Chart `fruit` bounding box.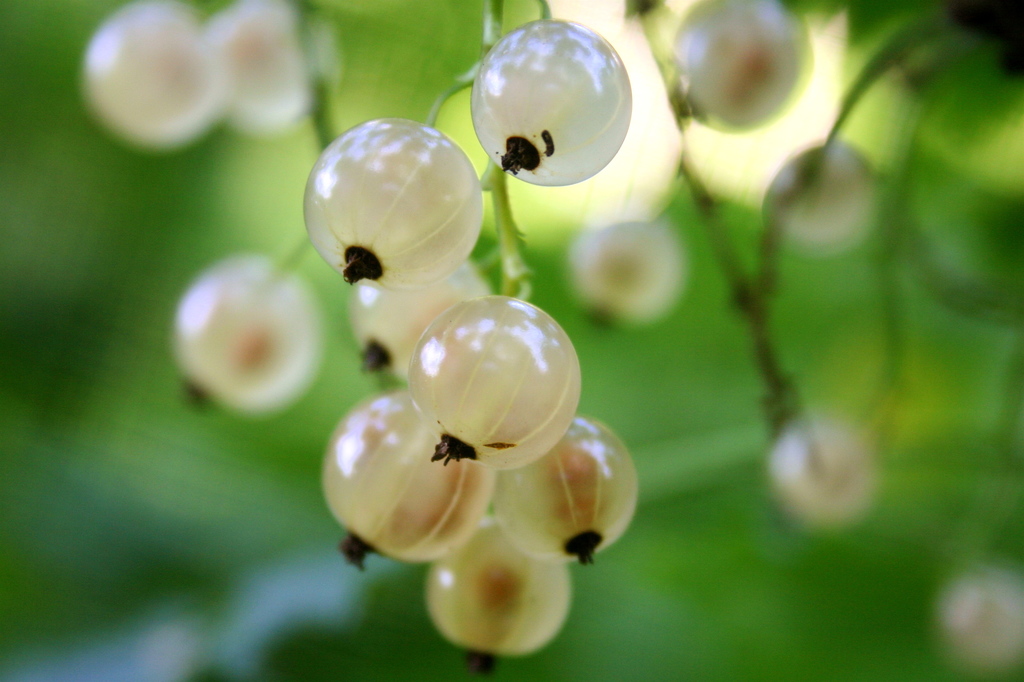
Charted: [left=934, top=571, right=1023, bottom=668].
